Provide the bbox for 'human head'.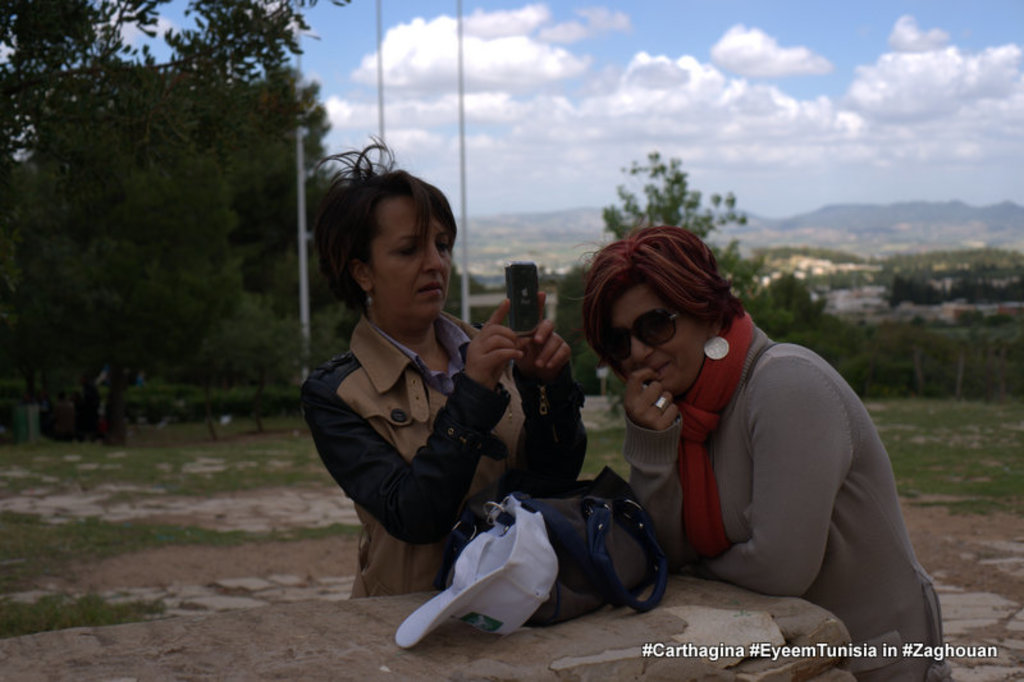
detection(581, 228, 751, 403).
